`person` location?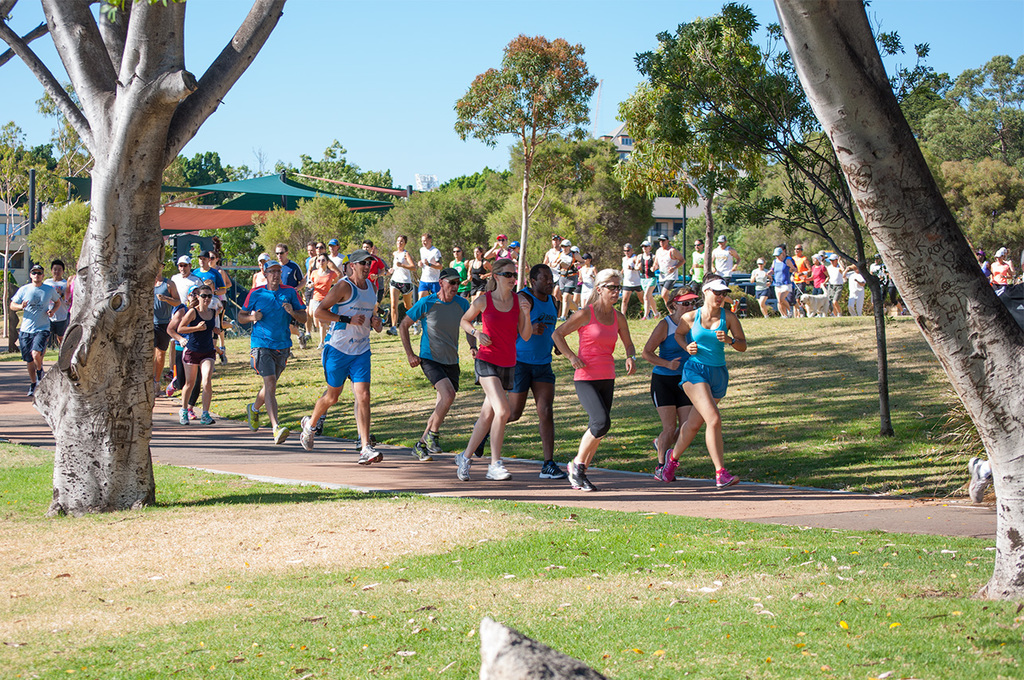
left=709, top=235, right=741, bottom=299
